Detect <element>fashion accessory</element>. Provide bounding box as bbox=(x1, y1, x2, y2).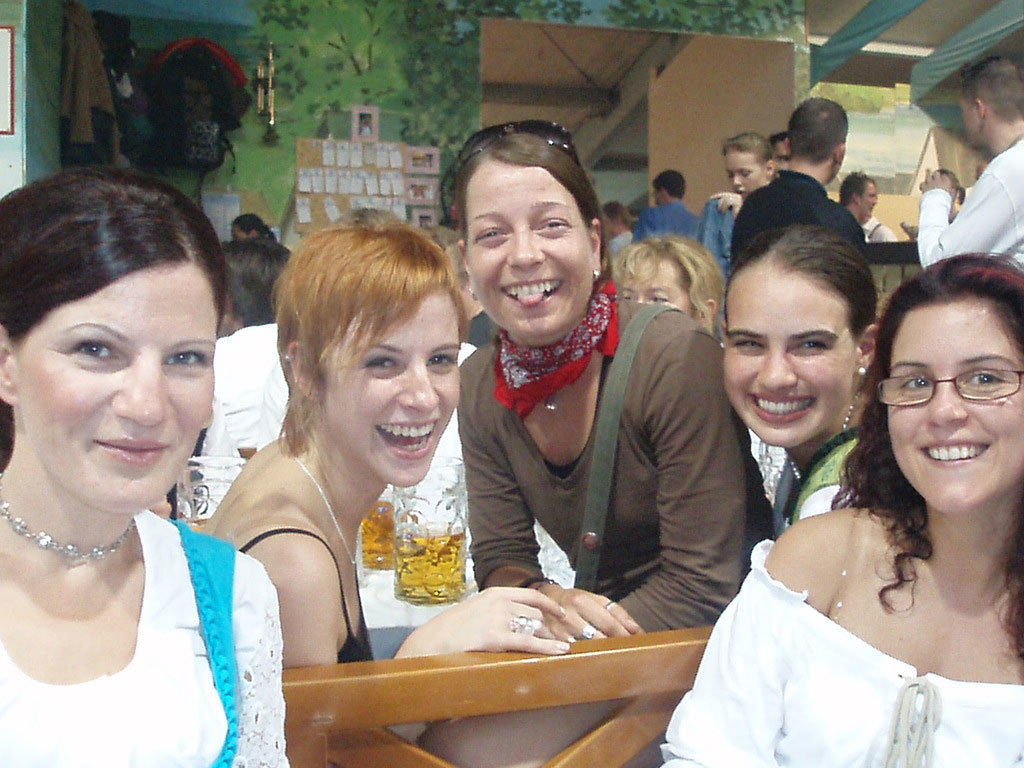
bbox=(289, 446, 358, 574).
